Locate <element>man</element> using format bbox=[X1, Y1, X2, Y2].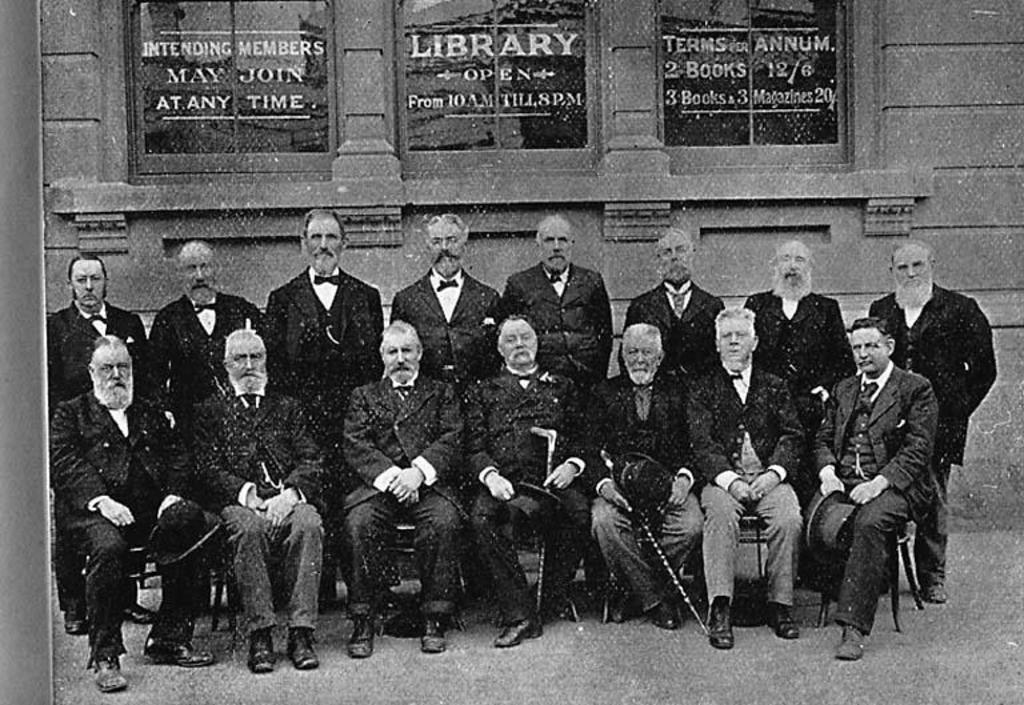
bbox=[623, 233, 727, 378].
